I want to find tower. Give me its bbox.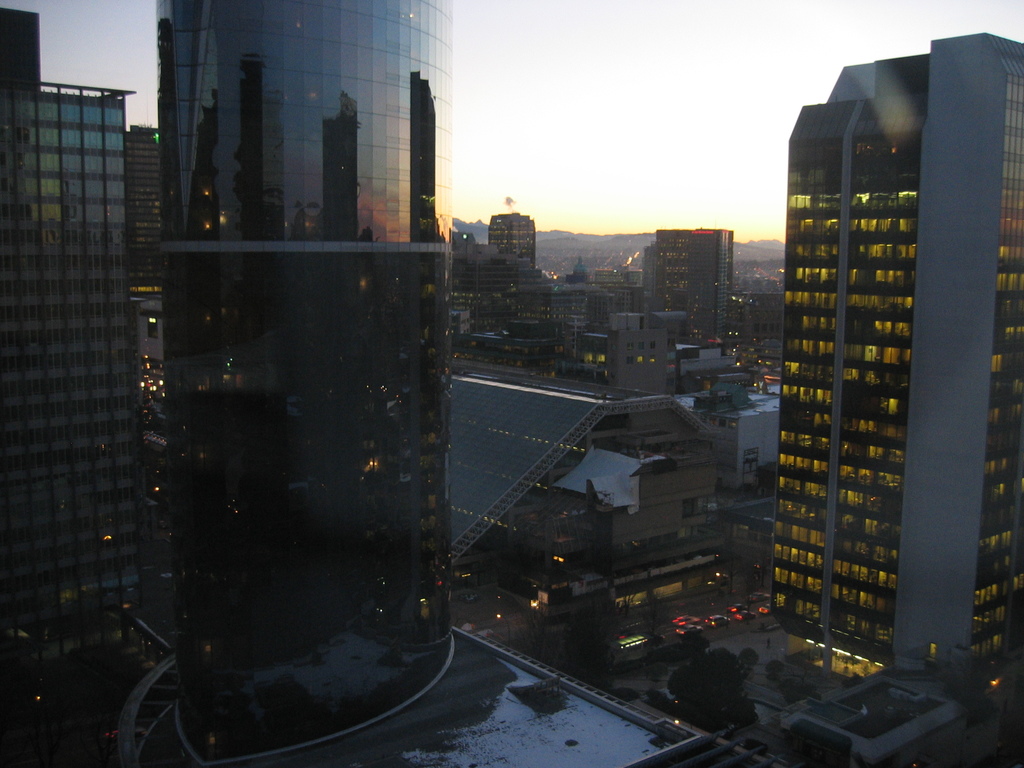
(120,124,159,284).
